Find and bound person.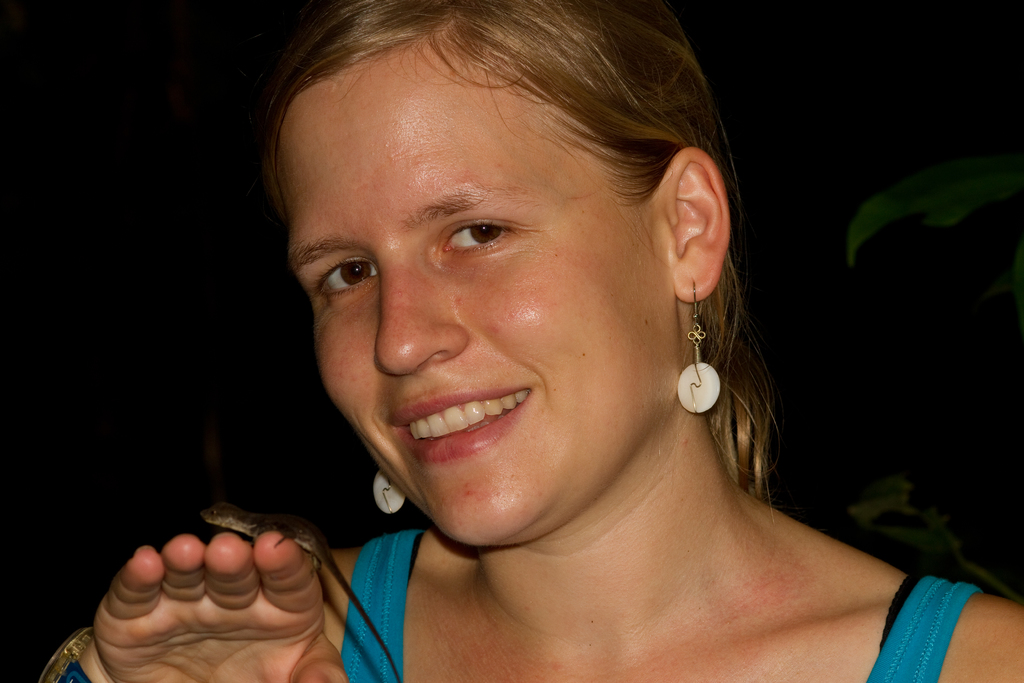
Bound: l=38, t=1, r=1023, b=682.
